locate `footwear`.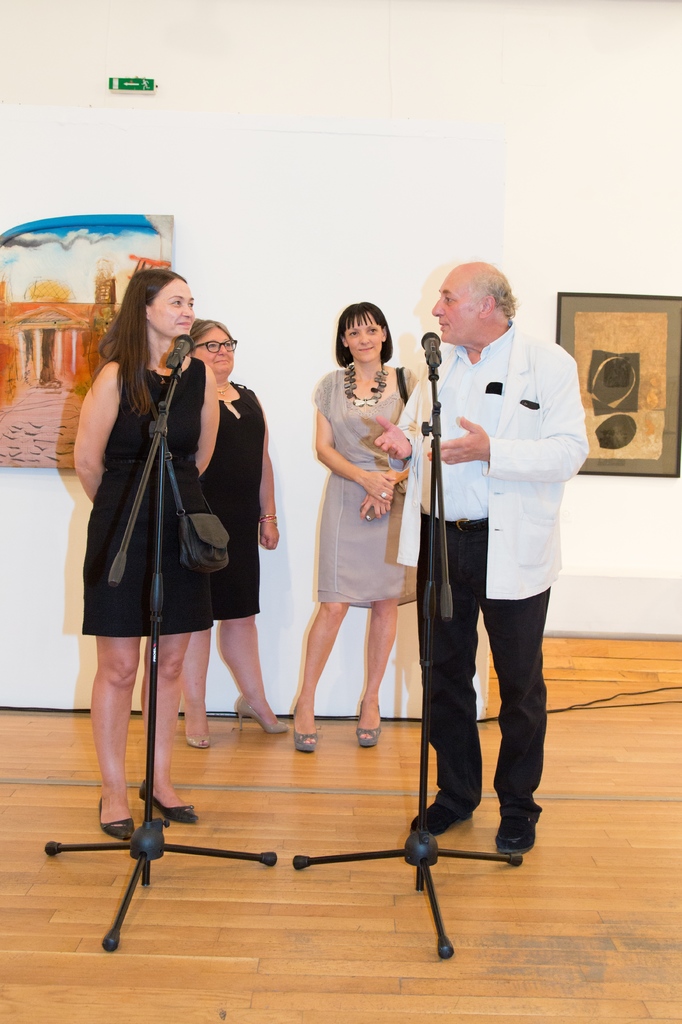
Bounding box: 237:701:286:738.
